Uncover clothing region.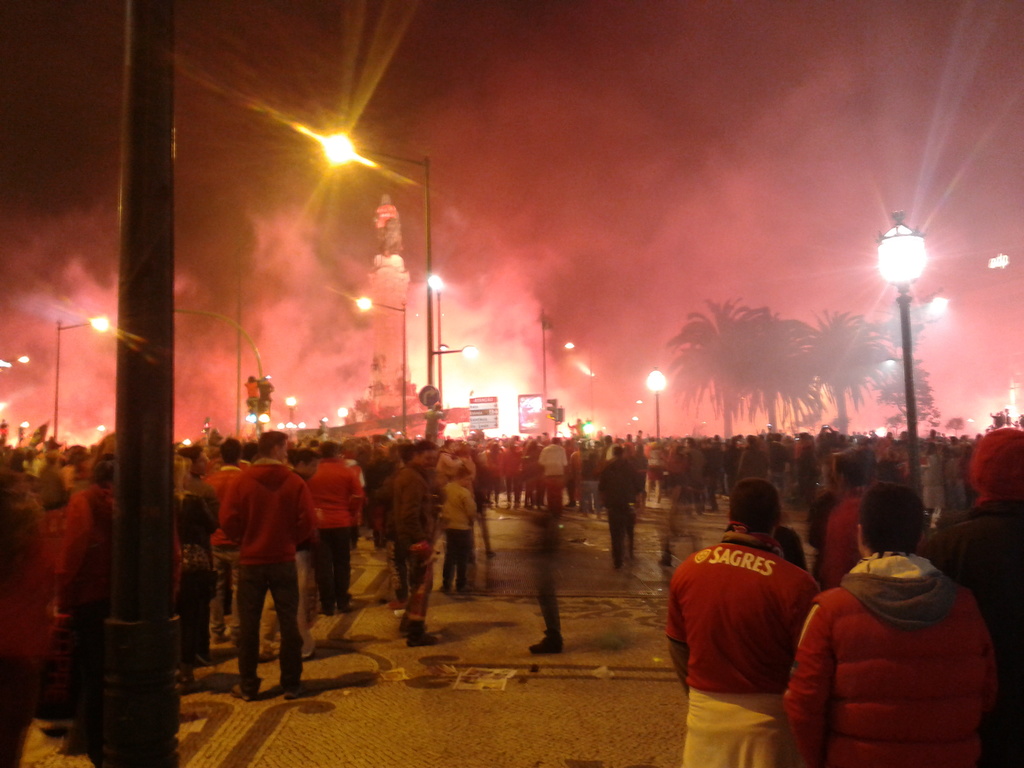
Uncovered: detection(401, 539, 429, 628).
